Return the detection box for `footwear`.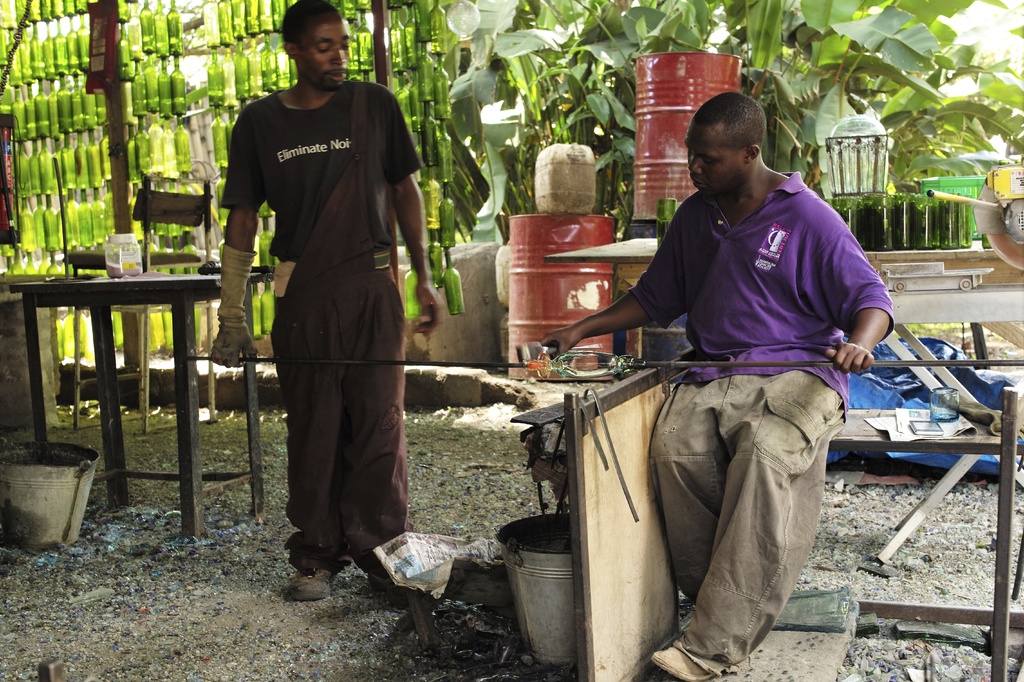
box(650, 647, 716, 681).
